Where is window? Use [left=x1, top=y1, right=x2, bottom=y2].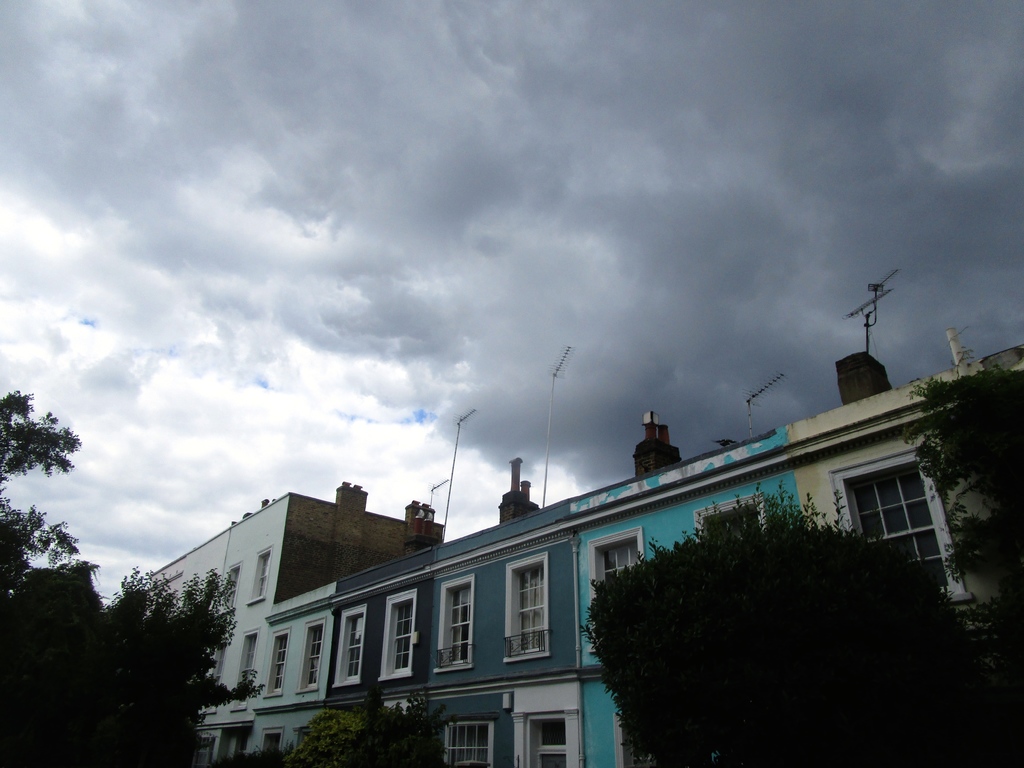
[left=701, top=493, right=758, bottom=549].
